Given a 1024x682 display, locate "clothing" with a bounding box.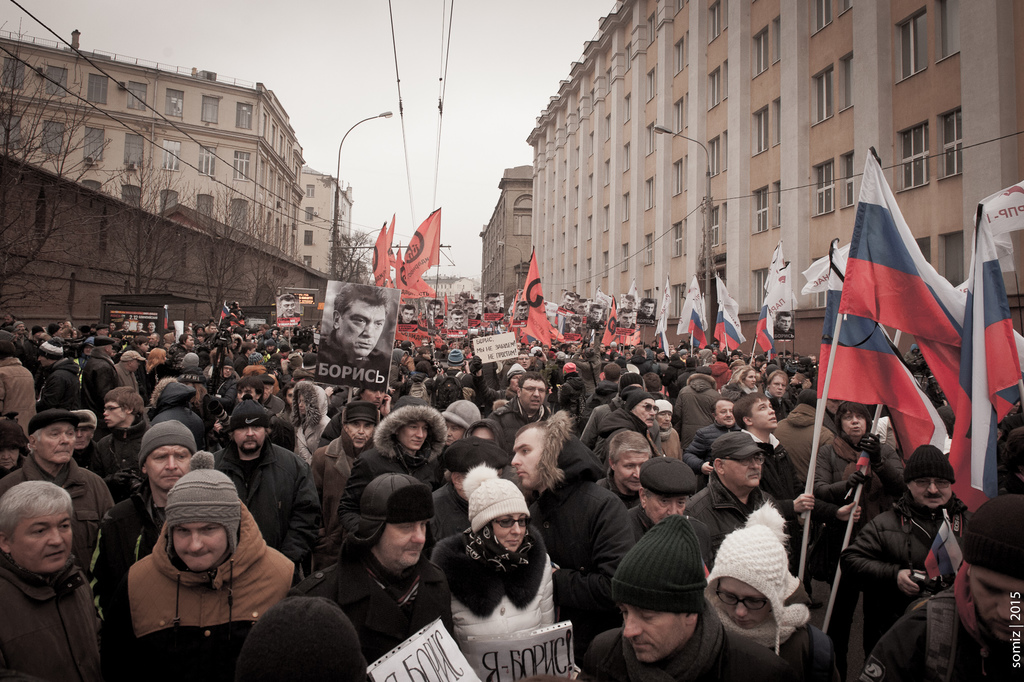
Located: left=207, top=445, right=314, bottom=564.
